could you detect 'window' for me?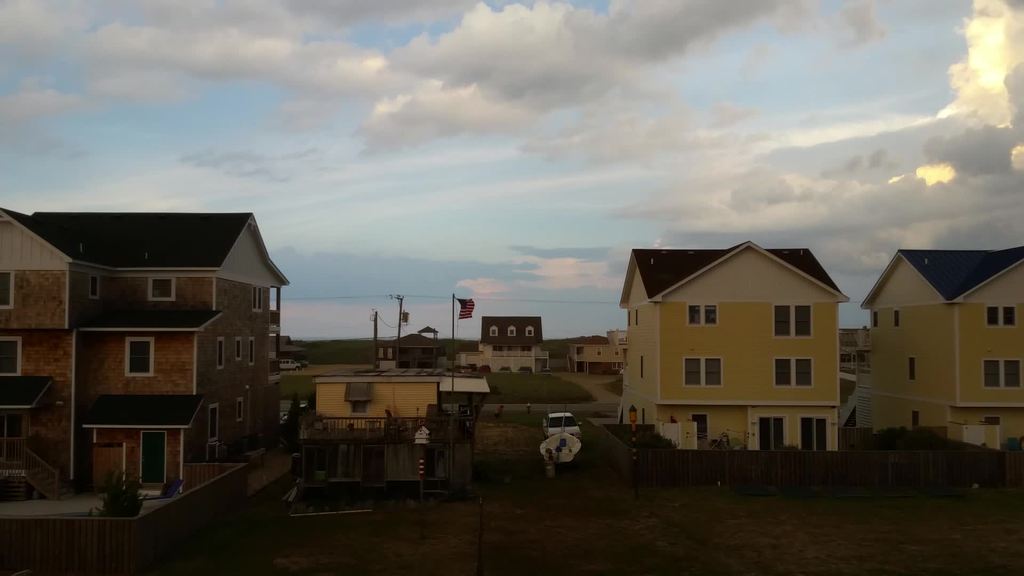
Detection result: 215:337:221:376.
